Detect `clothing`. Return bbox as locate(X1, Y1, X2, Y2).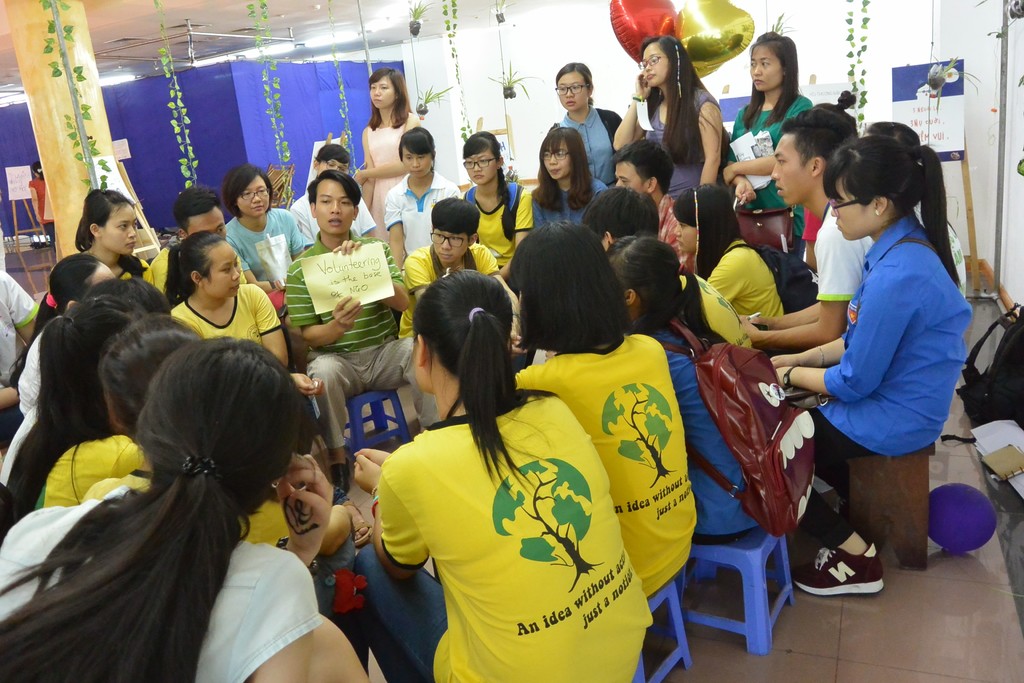
locate(0, 482, 324, 682).
